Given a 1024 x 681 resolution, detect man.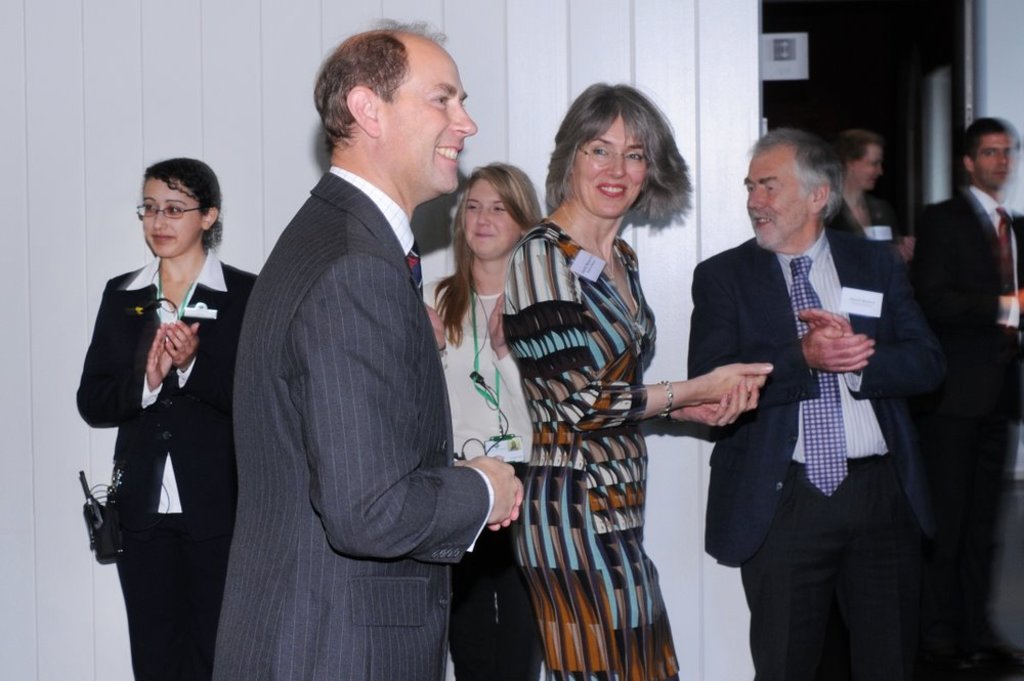
select_region(685, 128, 948, 680).
